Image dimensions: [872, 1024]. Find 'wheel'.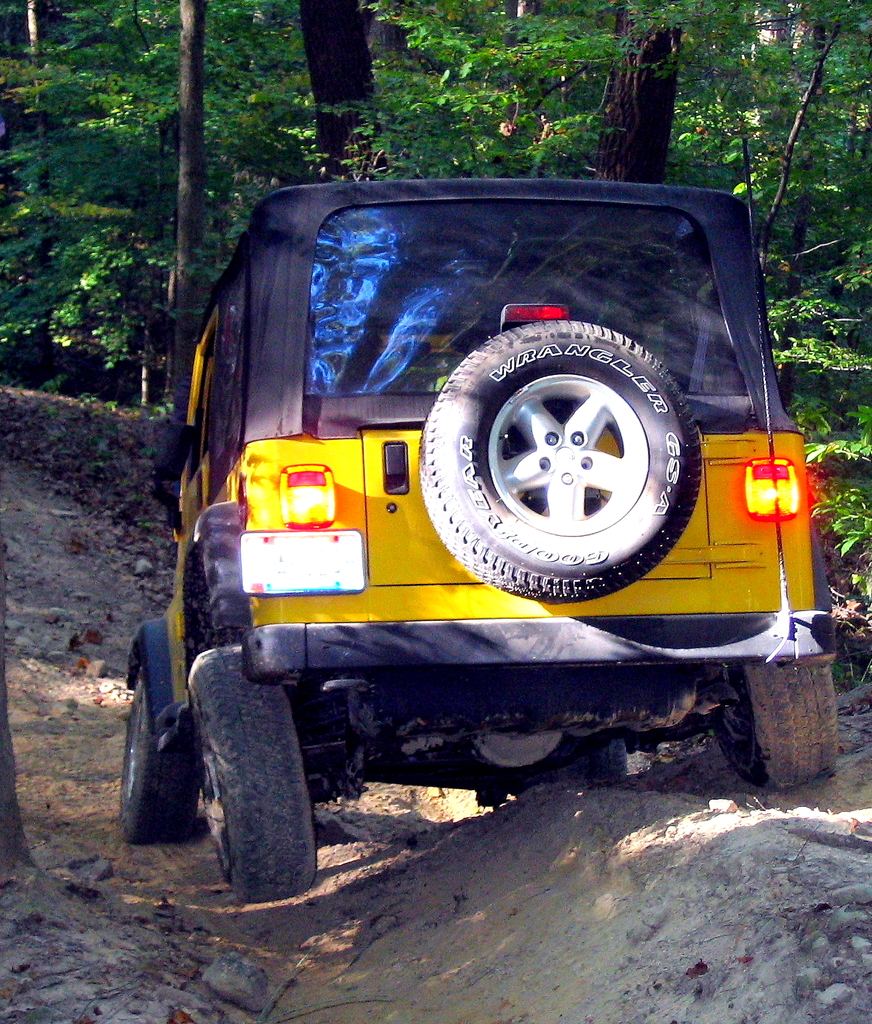
pyautogui.locateOnScreen(118, 668, 195, 848).
